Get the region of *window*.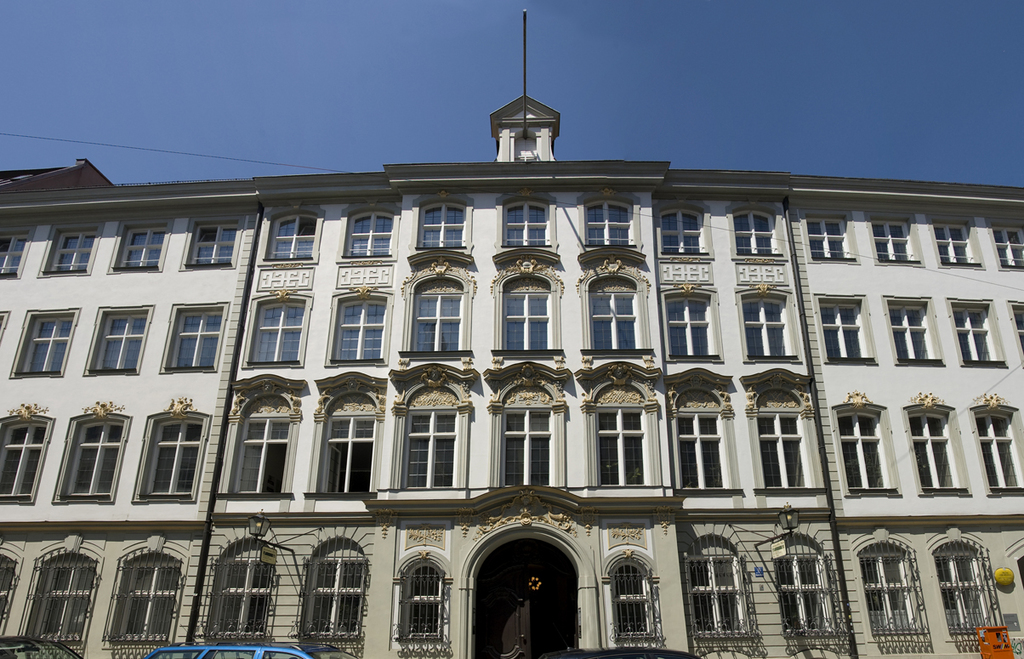
bbox=[334, 301, 387, 362].
